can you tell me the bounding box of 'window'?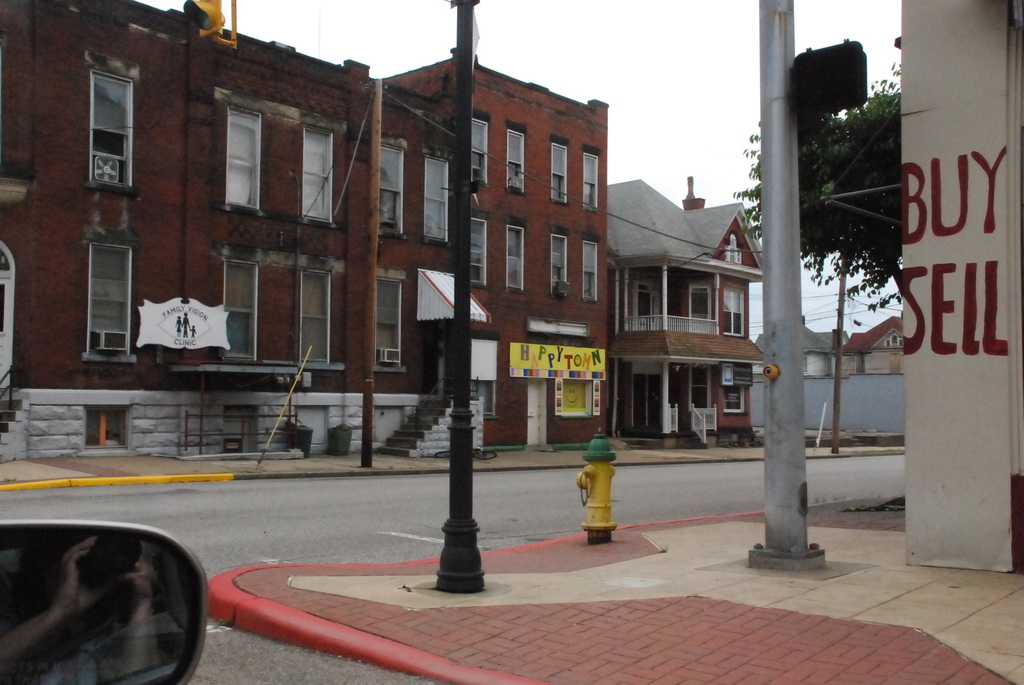
81:227:140:367.
